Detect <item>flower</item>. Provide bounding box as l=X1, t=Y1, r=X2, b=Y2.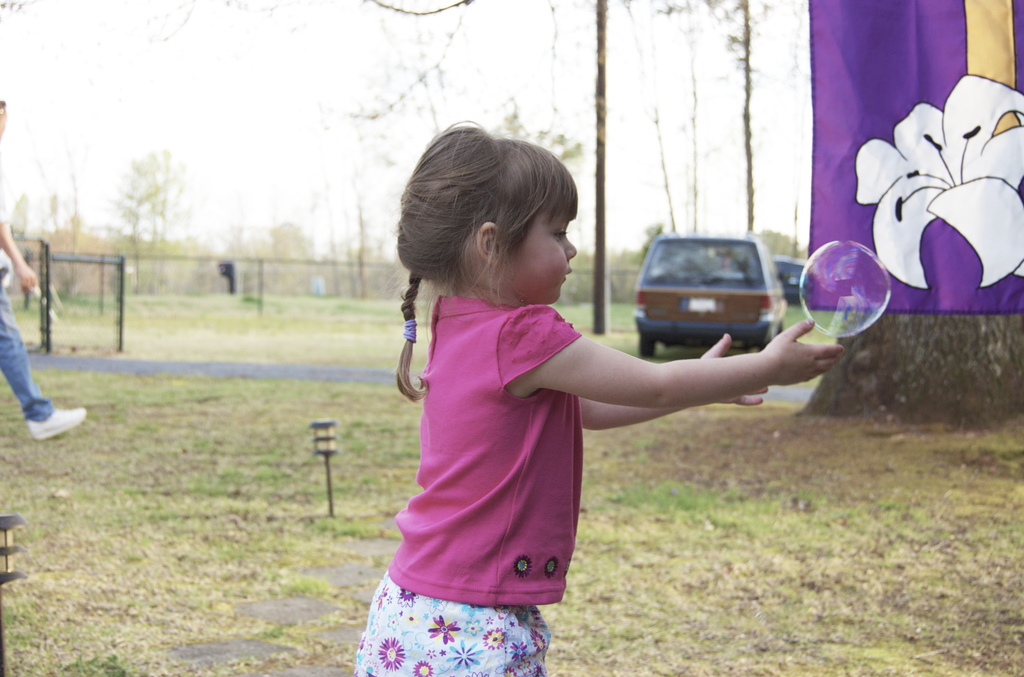
l=379, t=640, r=406, b=670.
